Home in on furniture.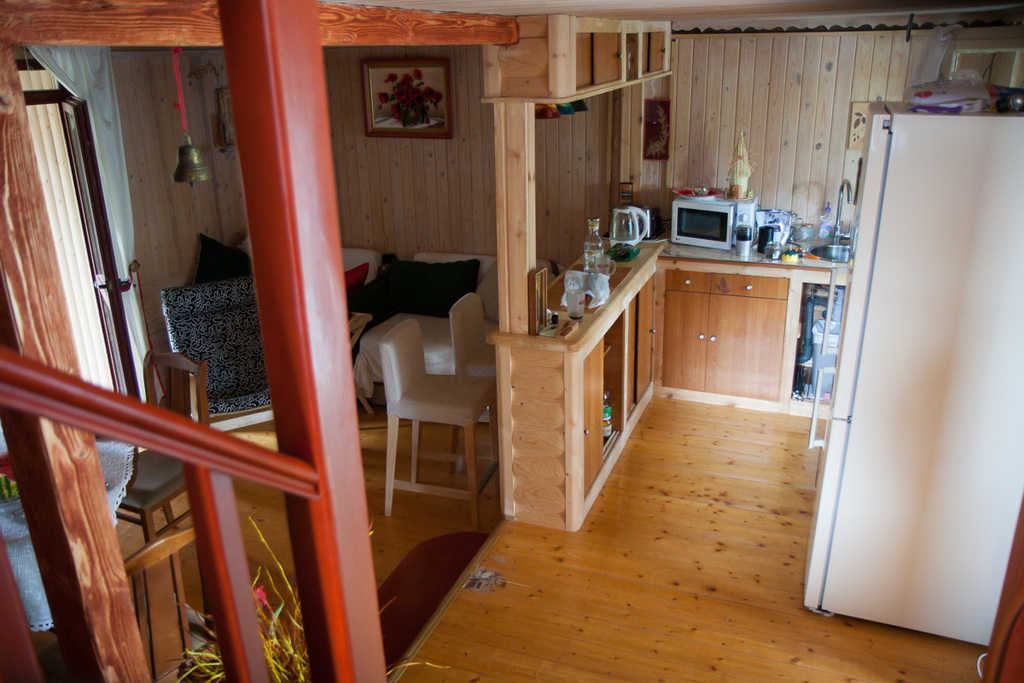
Homed in at {"left": 118, "top": 346, "right": 212, "bottom": 546}.
